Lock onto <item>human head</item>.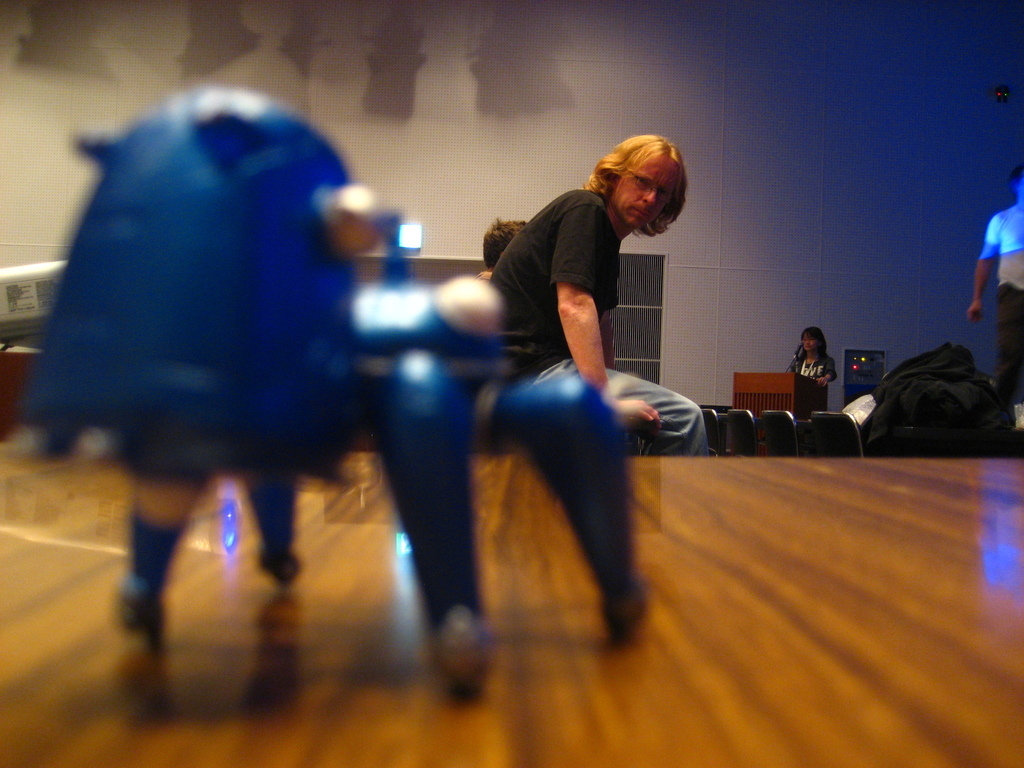
Locked: box=[485, 216, 526, 268].
